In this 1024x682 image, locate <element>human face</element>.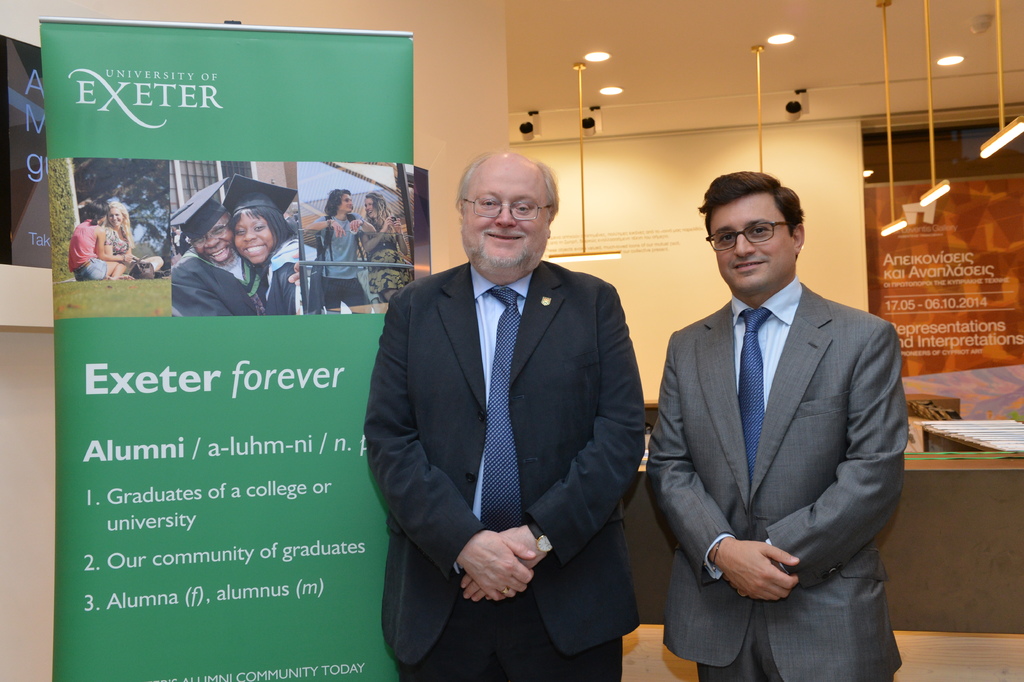
Bounding box: <region>366, 197, 378, 219</region>.
